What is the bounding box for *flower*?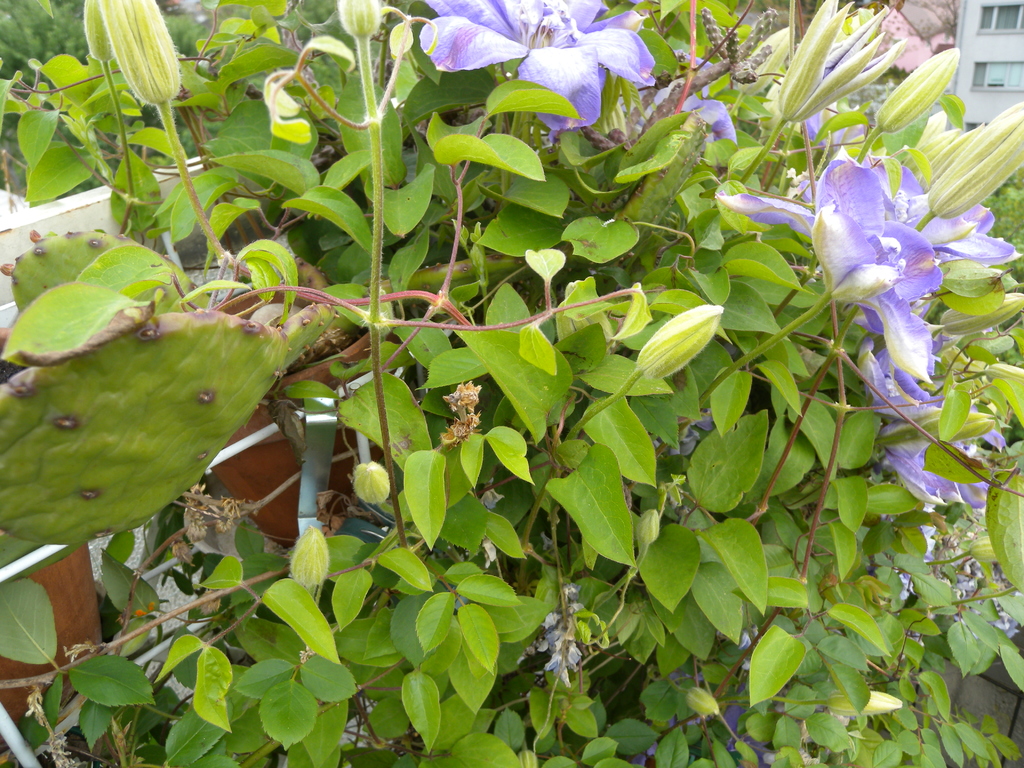
<bbox>712, 148, 947, 384</bbox>.
